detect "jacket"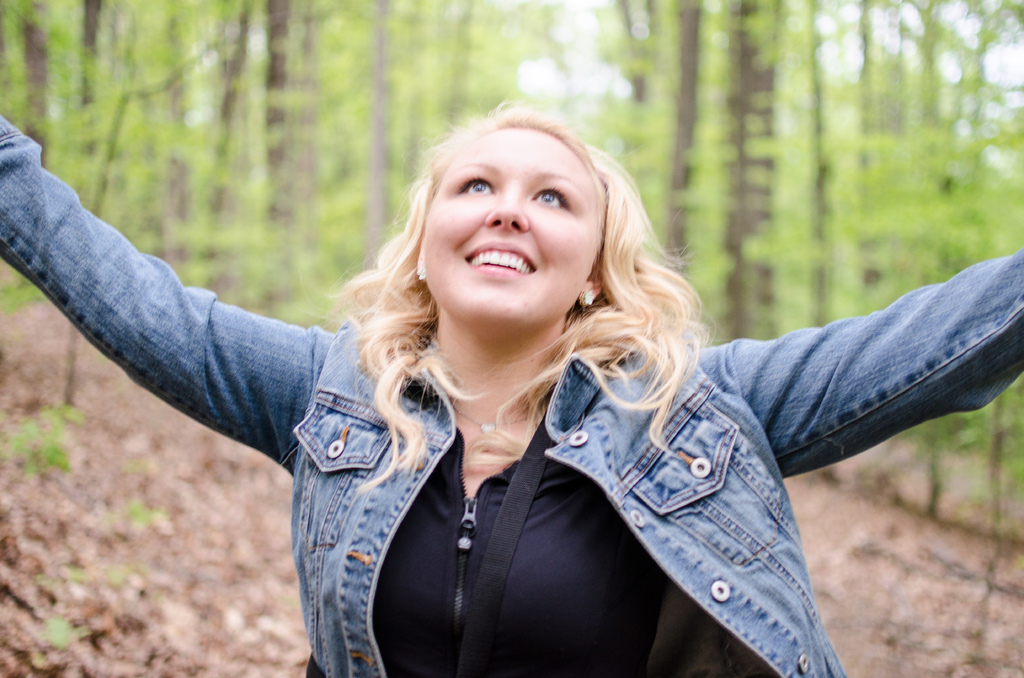
0/111/1023/677
